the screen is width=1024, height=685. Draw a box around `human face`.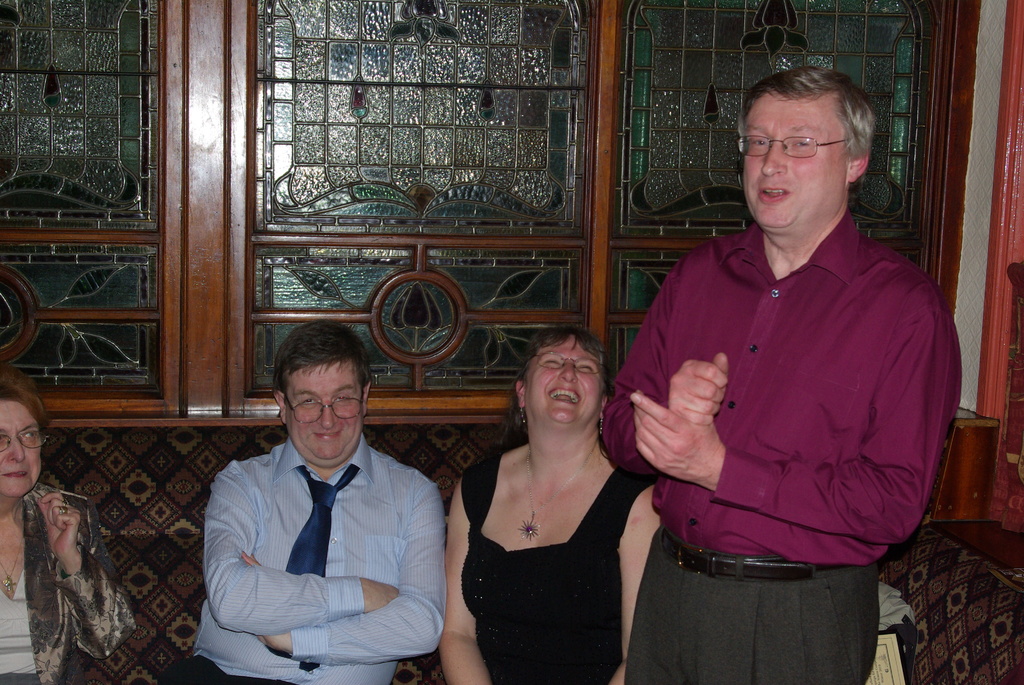
x1=526 y1=331 x2=604 y2=425.
